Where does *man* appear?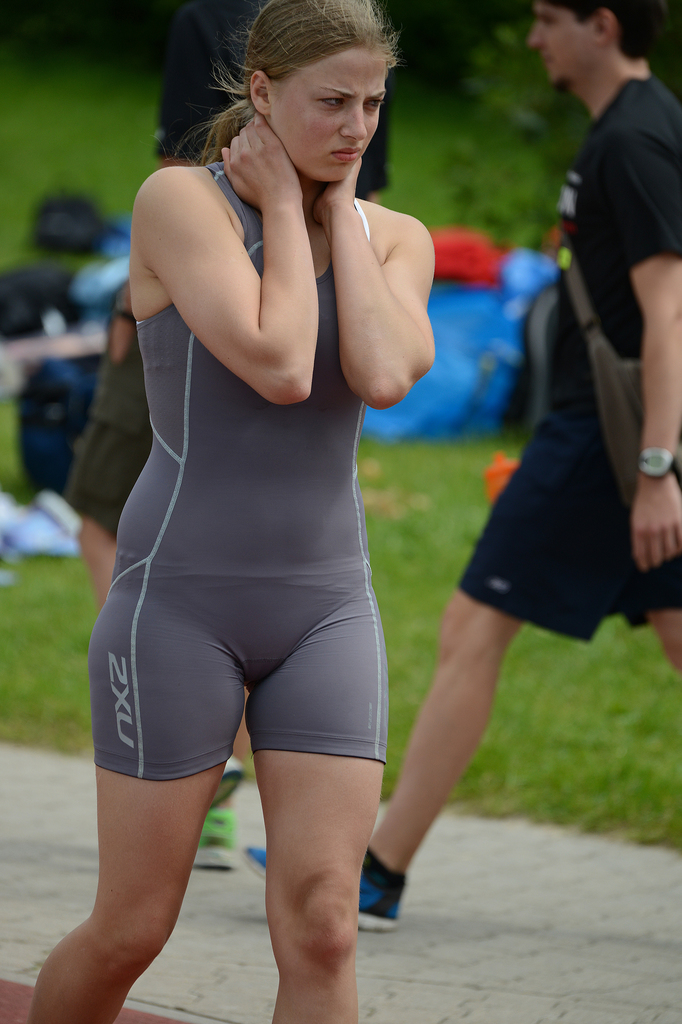
Appears at x1=237 y1=0 x2=681 y2=932.
